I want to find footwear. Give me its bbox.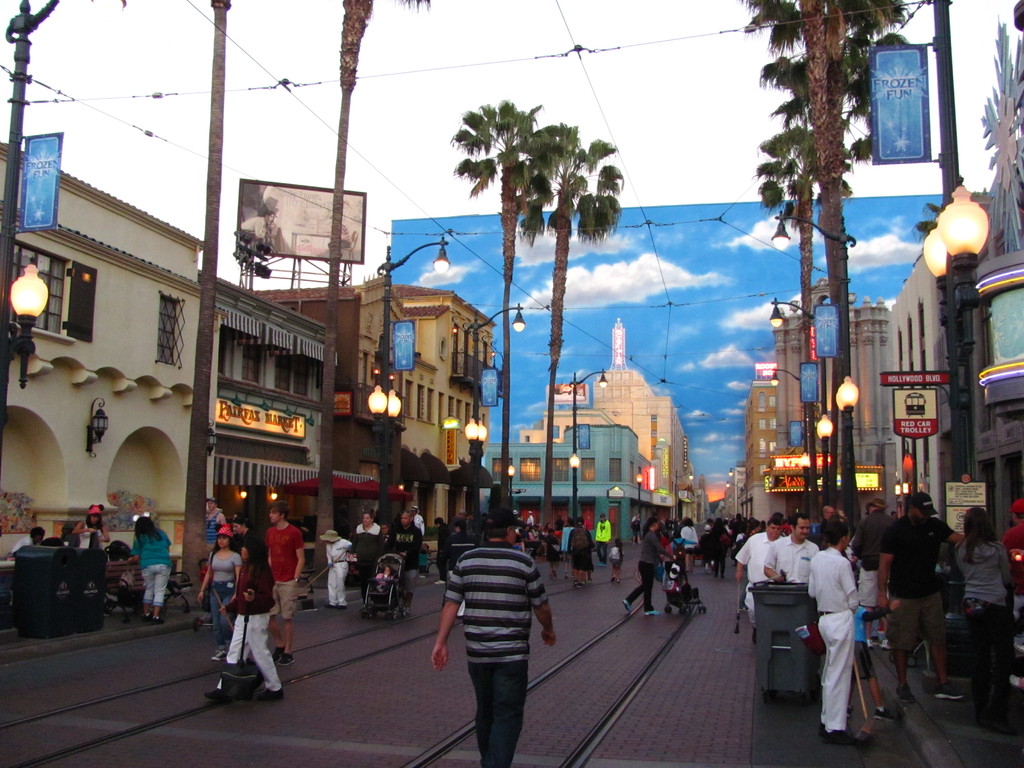
<bbox>849, 703, 857, 718</bbox>.
